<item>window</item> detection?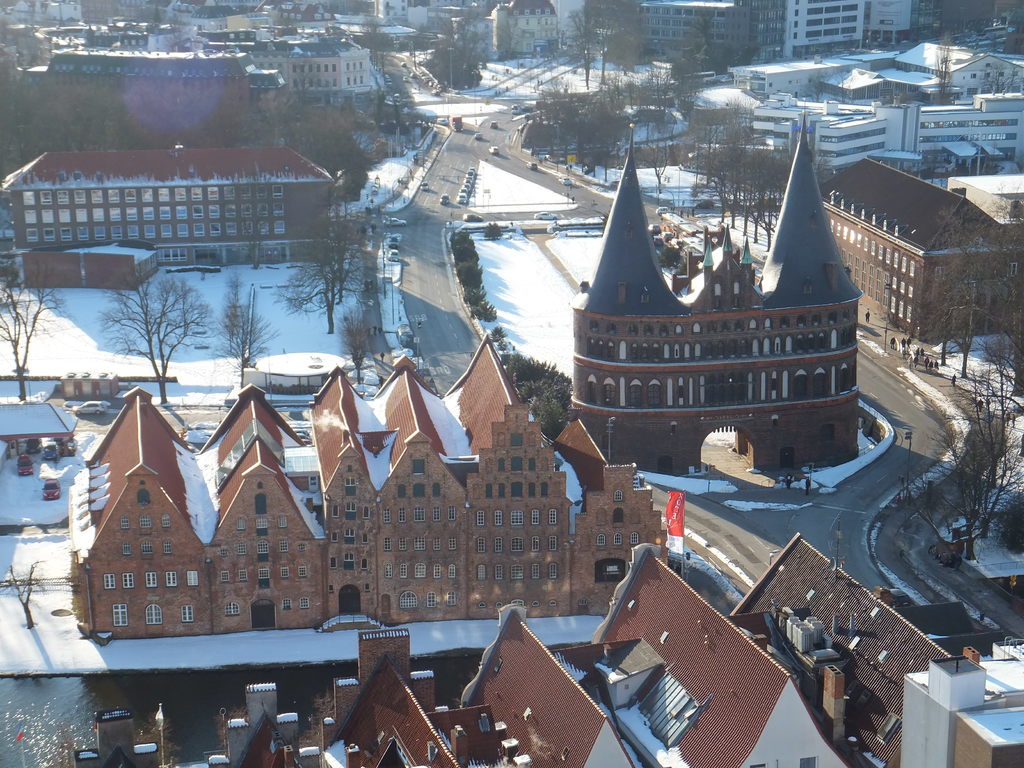
box=[472, 427, 568, 600]
